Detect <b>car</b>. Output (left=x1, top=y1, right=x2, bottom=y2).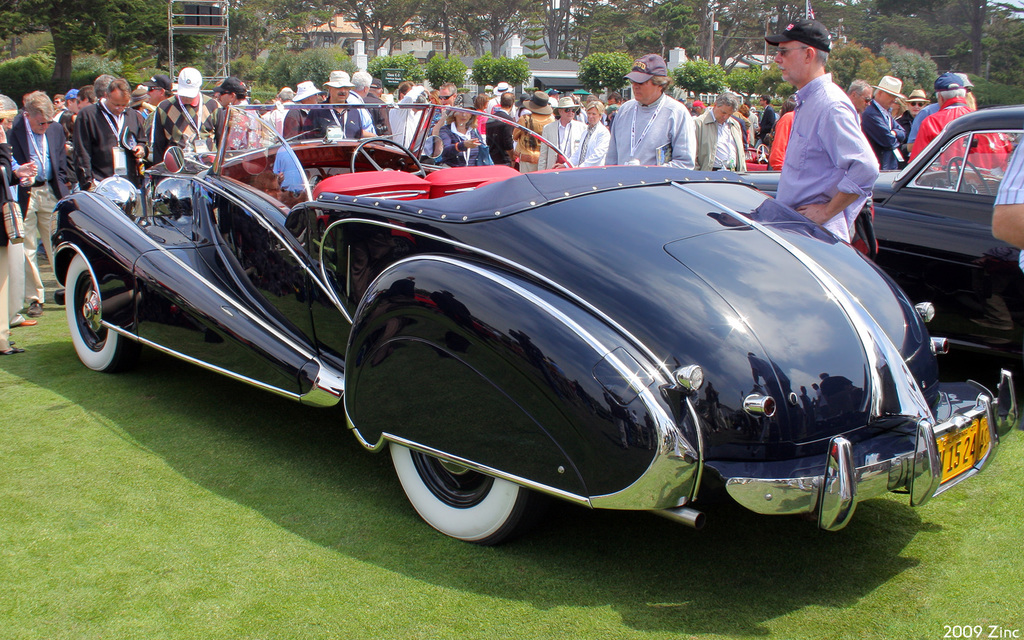
(left=745, top=104, right=1023, bottom=374).
